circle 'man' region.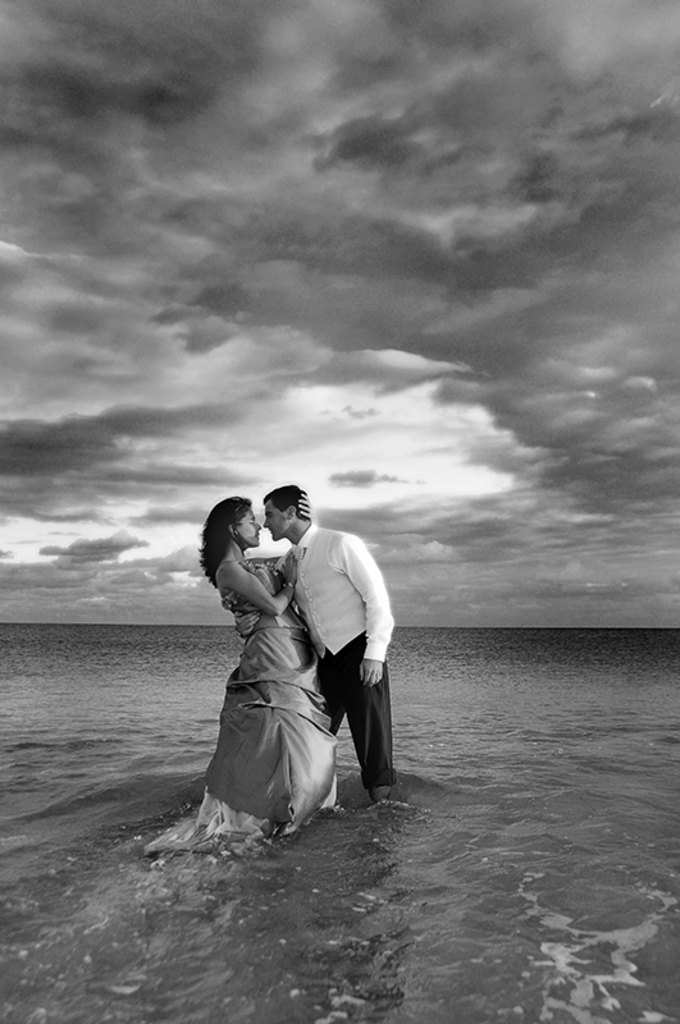
Region: <bbox>219, 497, 394, 844</bbox>.
